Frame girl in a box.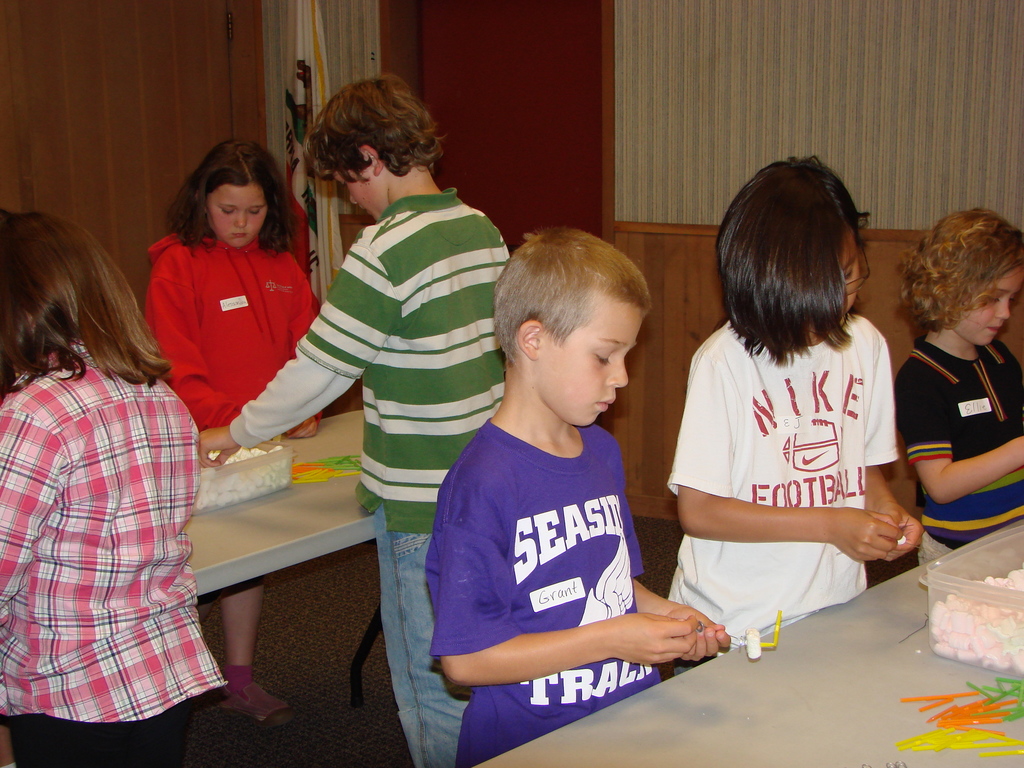
663,156,921,667.
